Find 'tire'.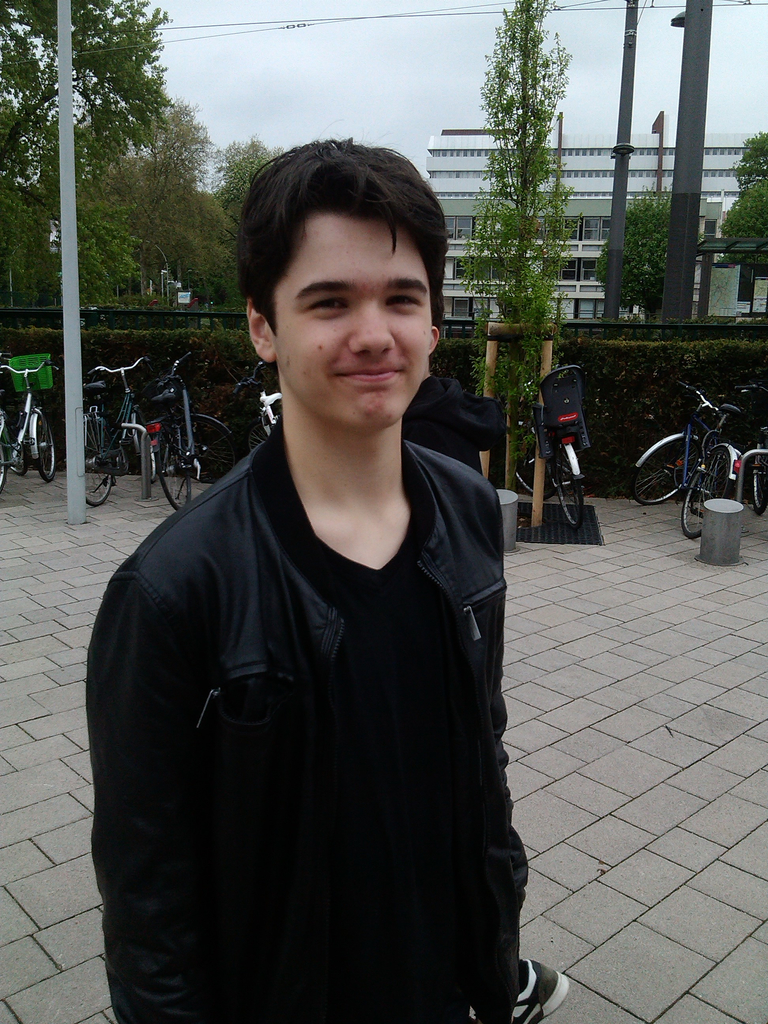
35, 413, 52, 481.
